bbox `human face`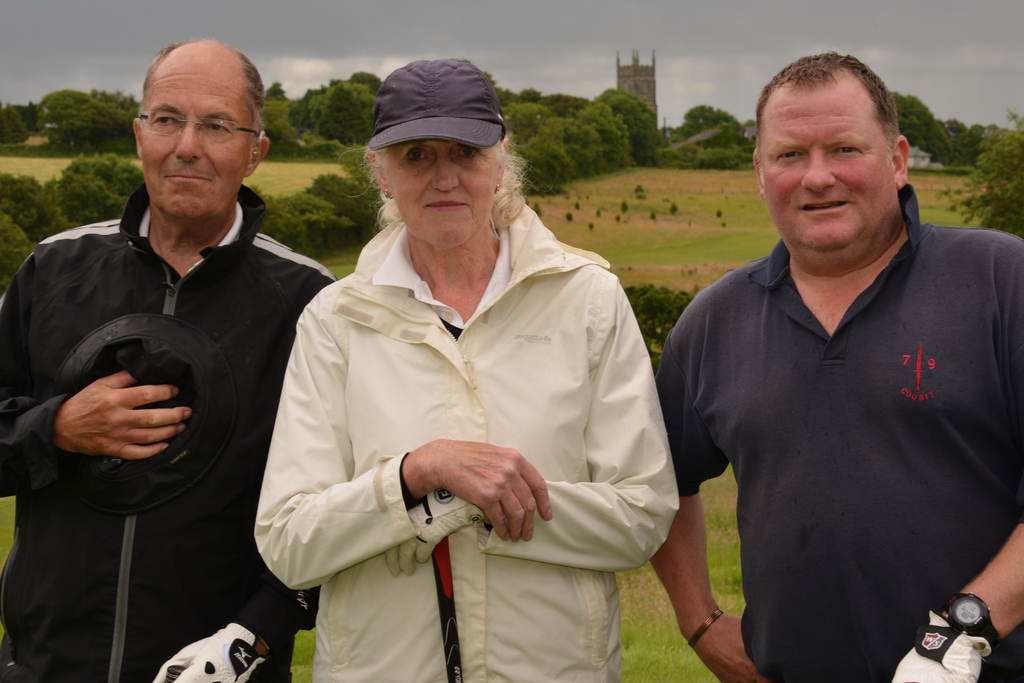
x1=388 y1=130 x2=502 y2=248
